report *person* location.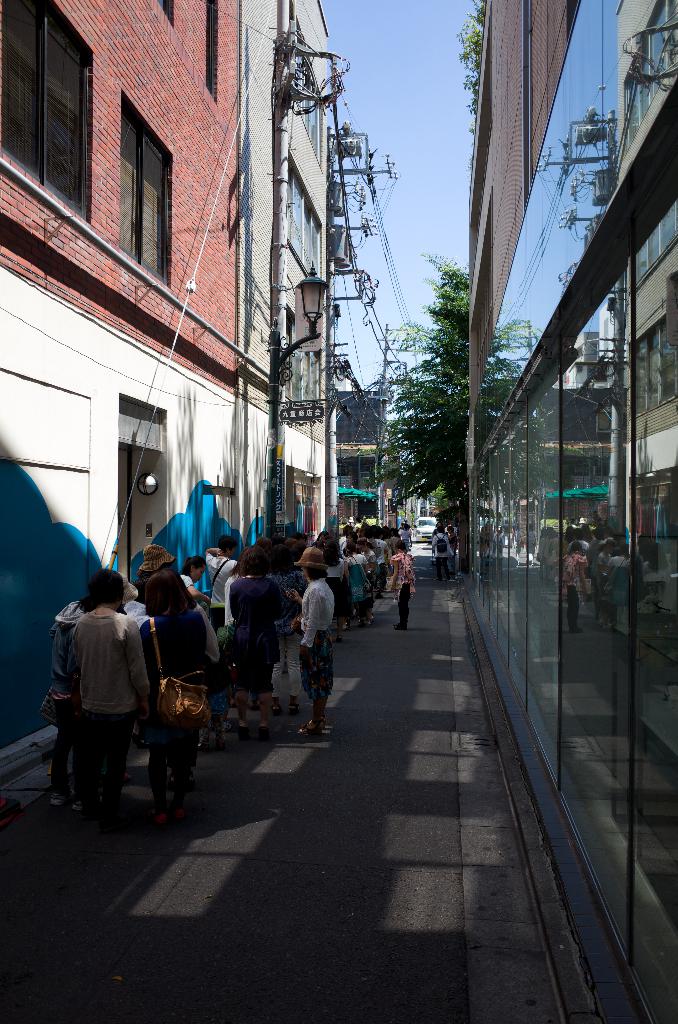
Report: [left=180, top=556, right=211, bottom=610].
